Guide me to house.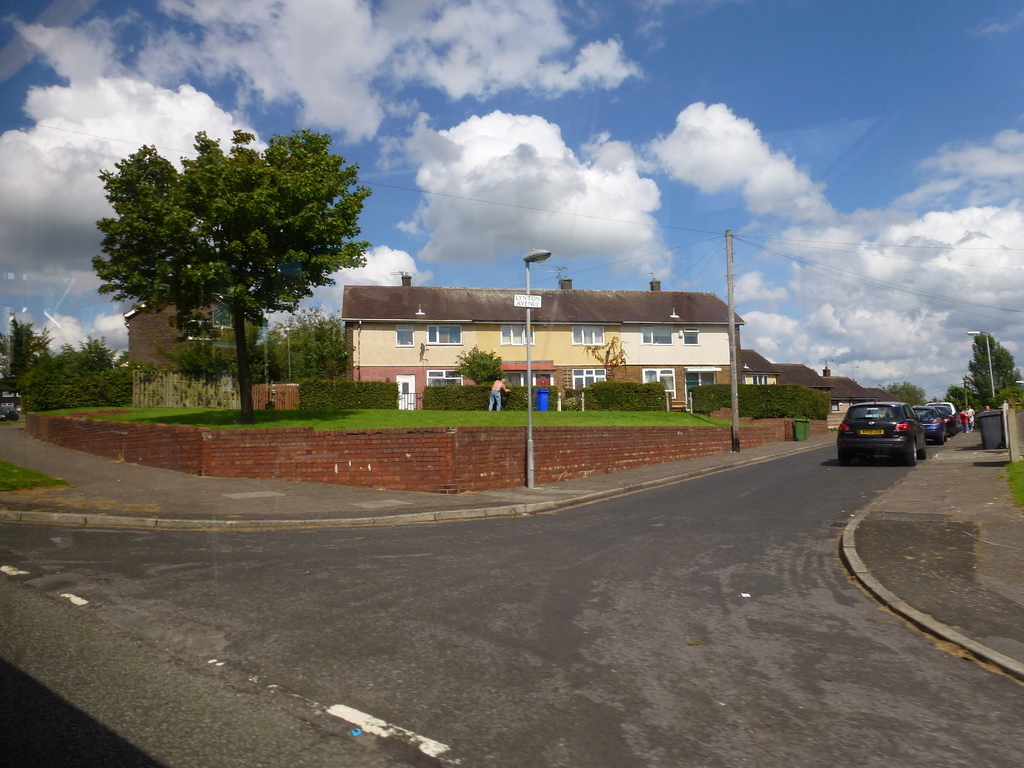
Guidance: Rect(340, 274, 742, 412).
